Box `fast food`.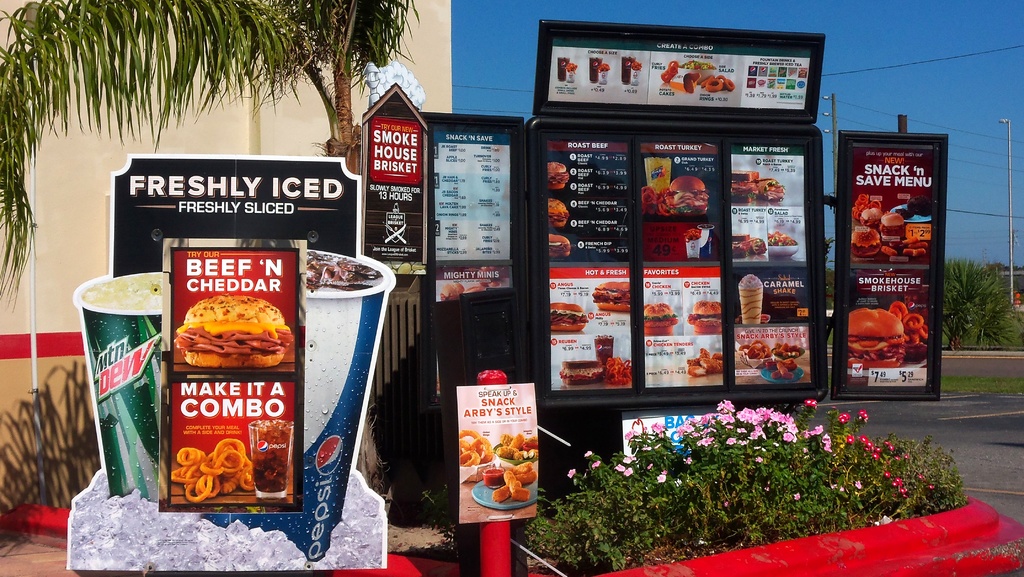
Rect(547, 159, 568, 188).
